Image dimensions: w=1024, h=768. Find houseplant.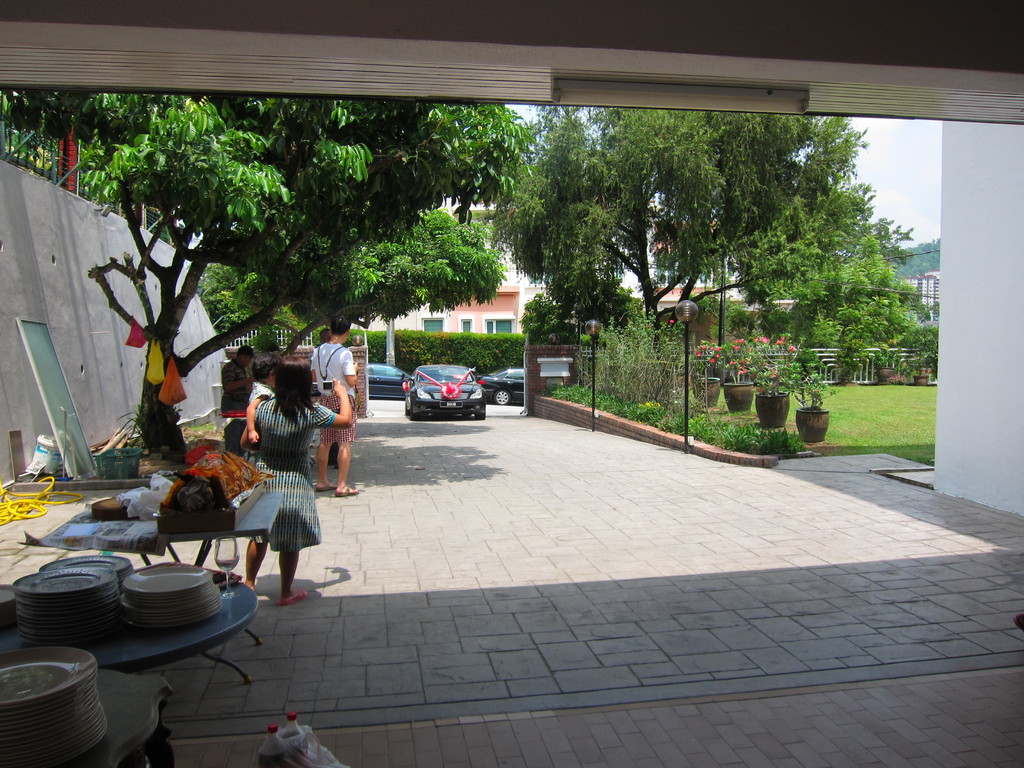
x1=710, y1=336, x2=764, y2=407.
